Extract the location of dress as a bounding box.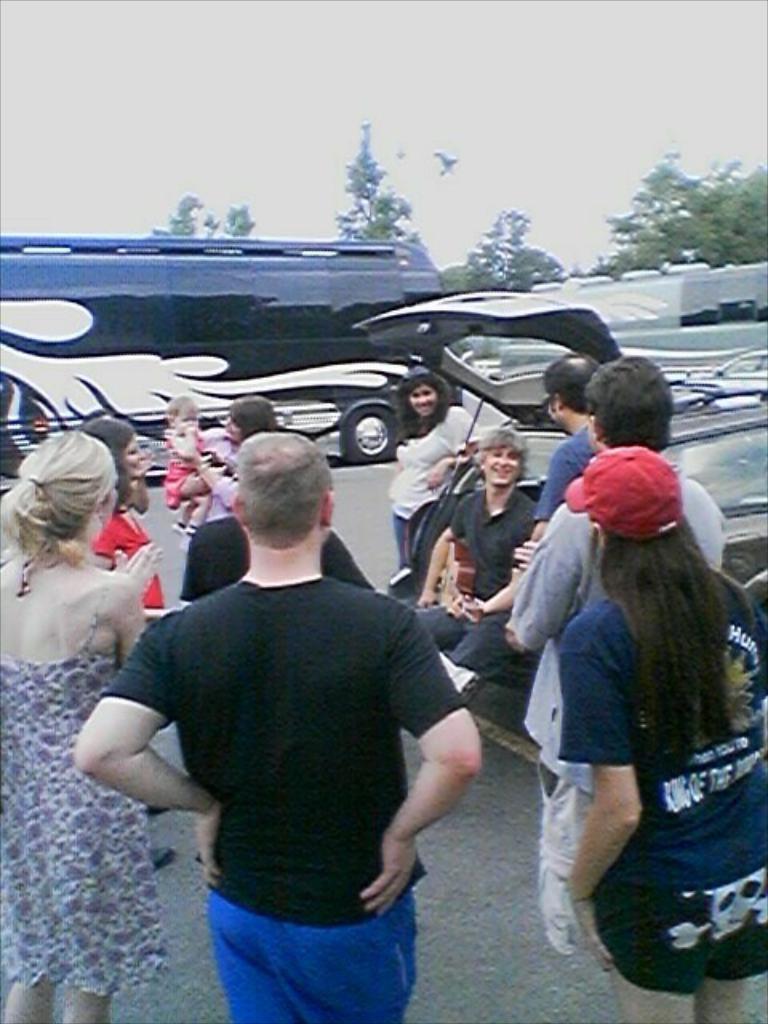
<region>0, 570, 165, 998</region>.
